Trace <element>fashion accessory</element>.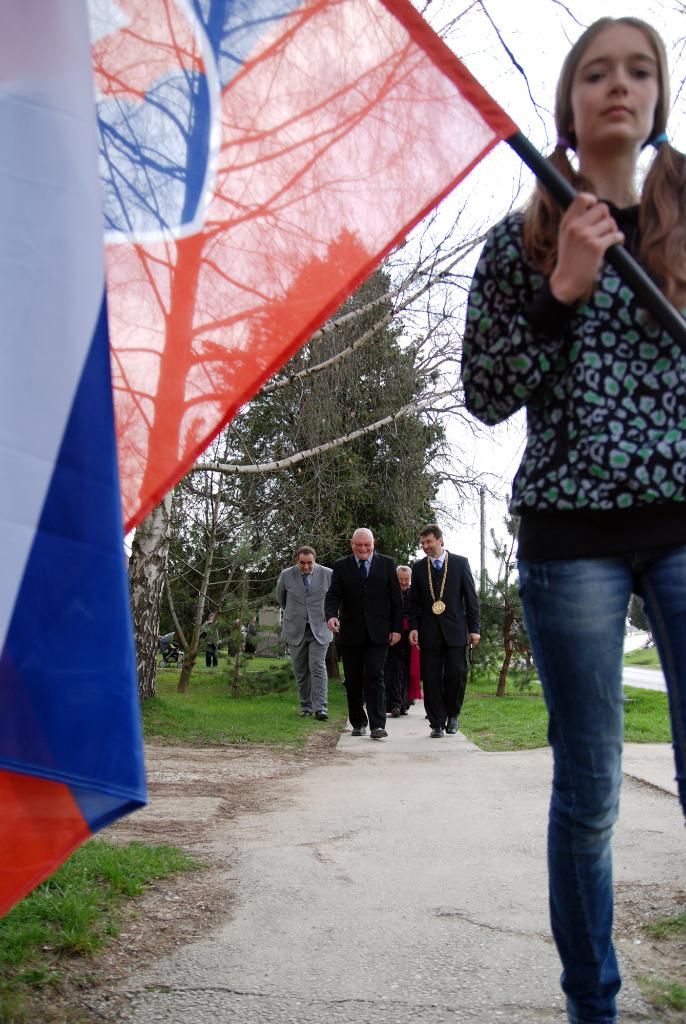
Traced to {"x1": 400, "y1": 709, "x2": 409, "y2": 717}.
